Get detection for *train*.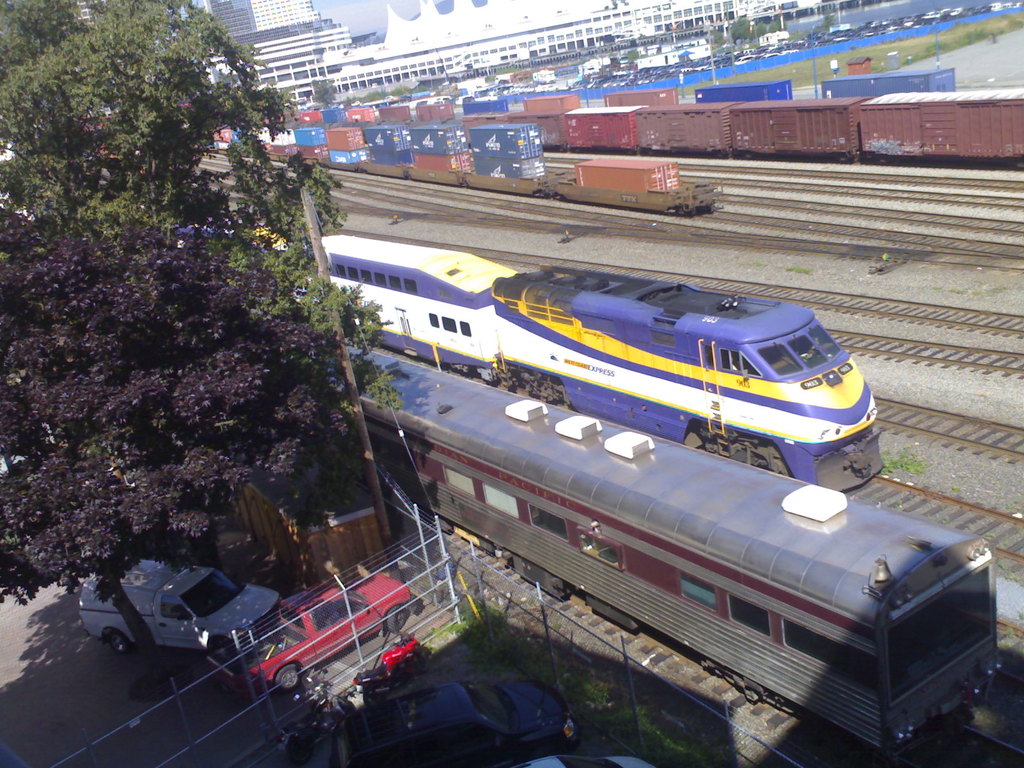
Detection: [205,122,726,214].
